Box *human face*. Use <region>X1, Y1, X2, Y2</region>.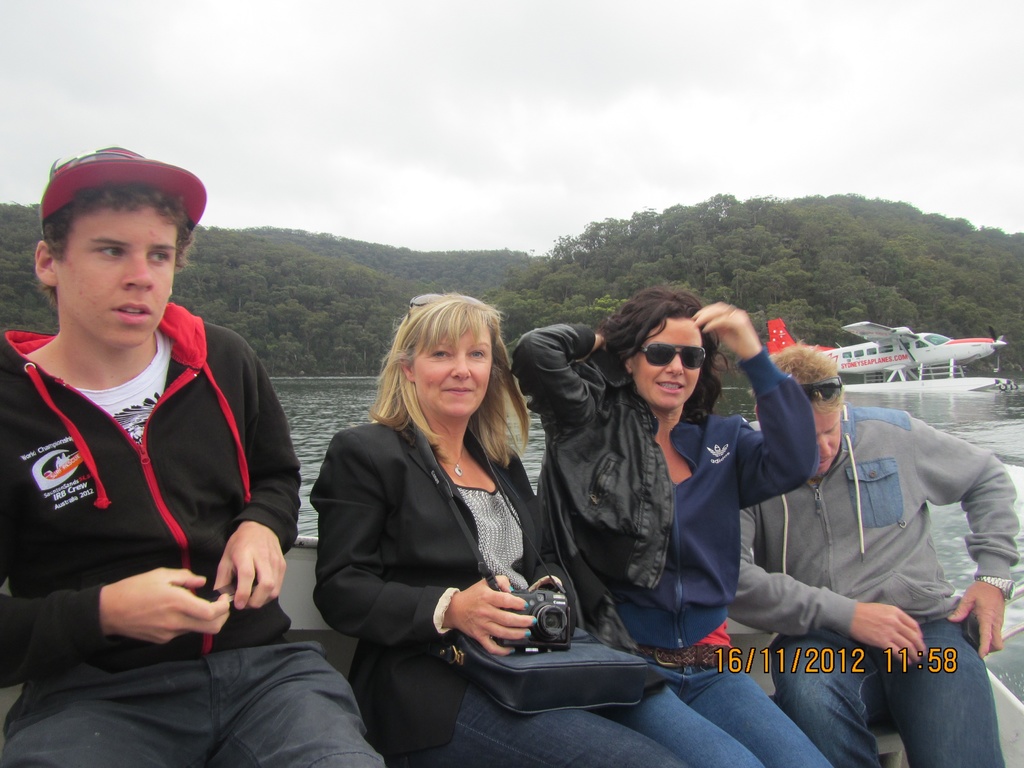
<region>634, 317, 703, 406</region>.
